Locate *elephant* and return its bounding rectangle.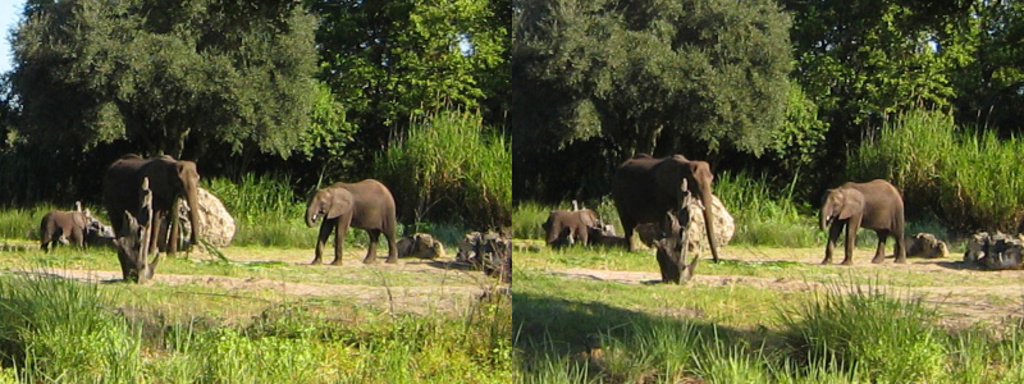
BBox(12, 200, 102, 251).
